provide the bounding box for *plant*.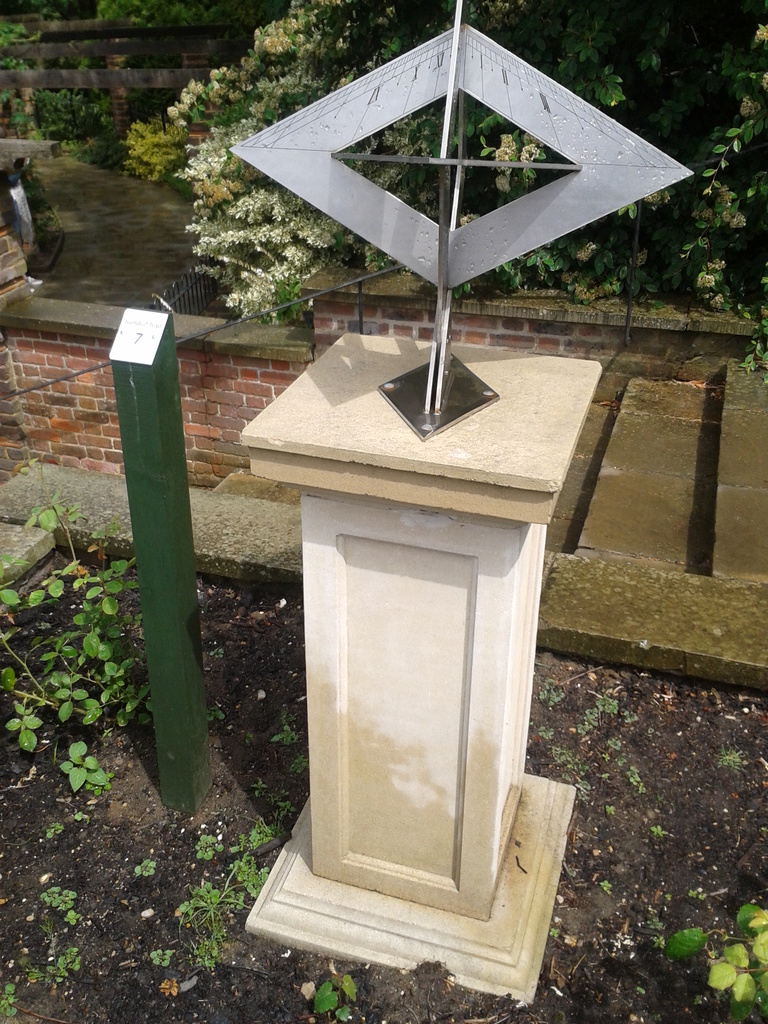
box(38, 885, 84, 929).
